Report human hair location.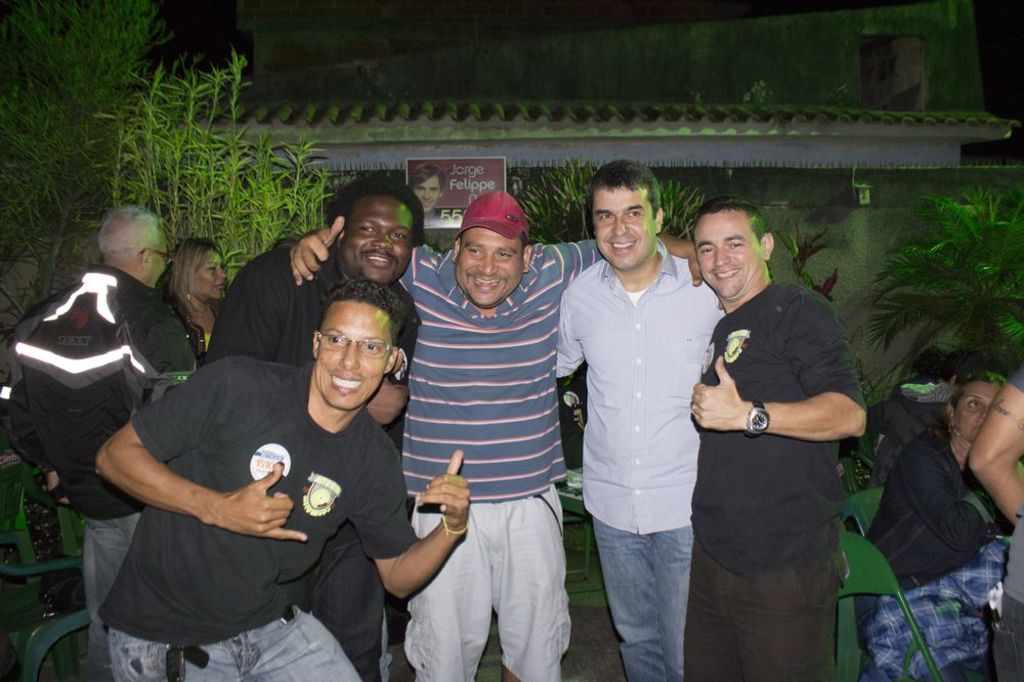
Report: pyautogui.locateOnScreen(327, 171, 423, 249).
